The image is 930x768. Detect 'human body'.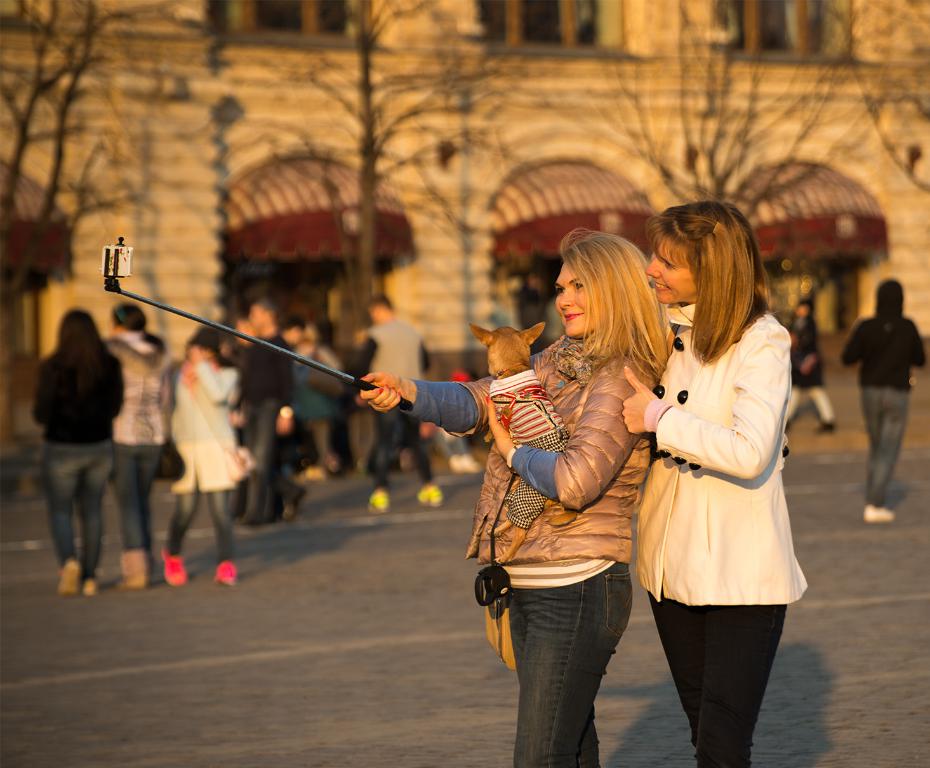
Detection: locate(621, 183, 812, 767).
